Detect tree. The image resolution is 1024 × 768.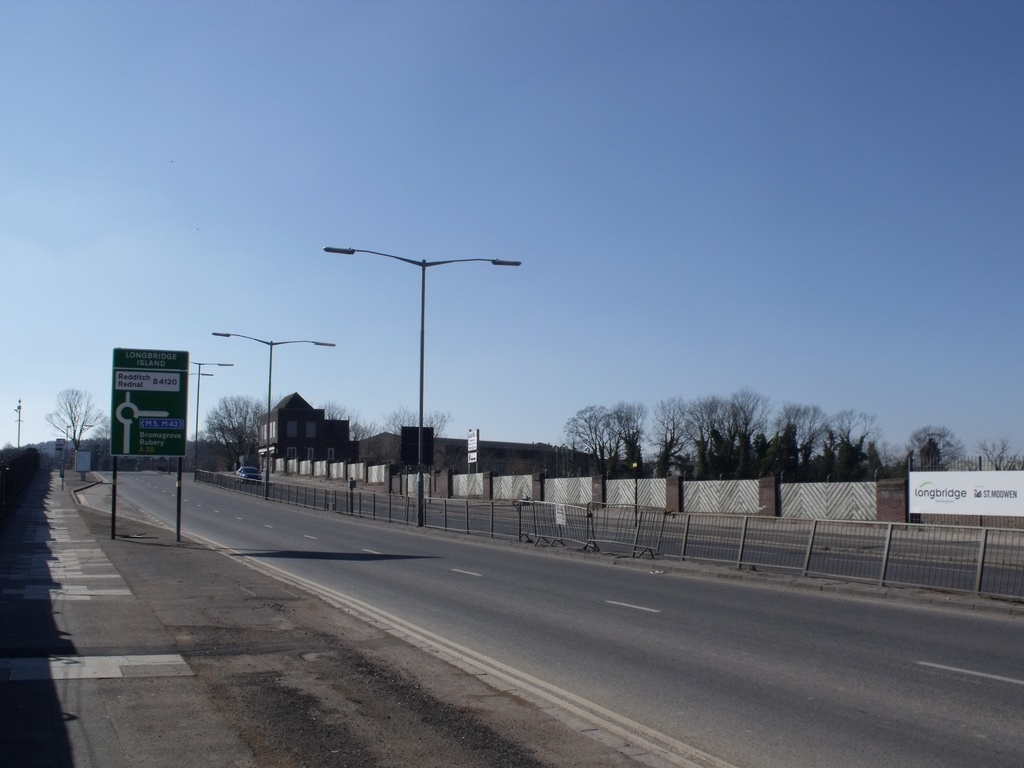
locate(903, 424, 966, 477).
